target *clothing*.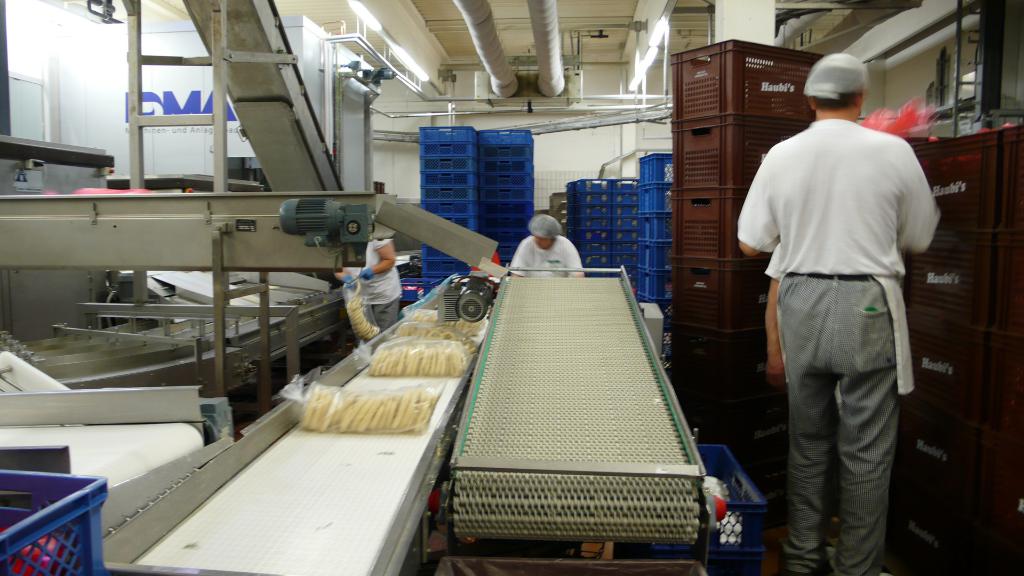
Target region: [x1=739, y1=116, x2=945, y2=575].
